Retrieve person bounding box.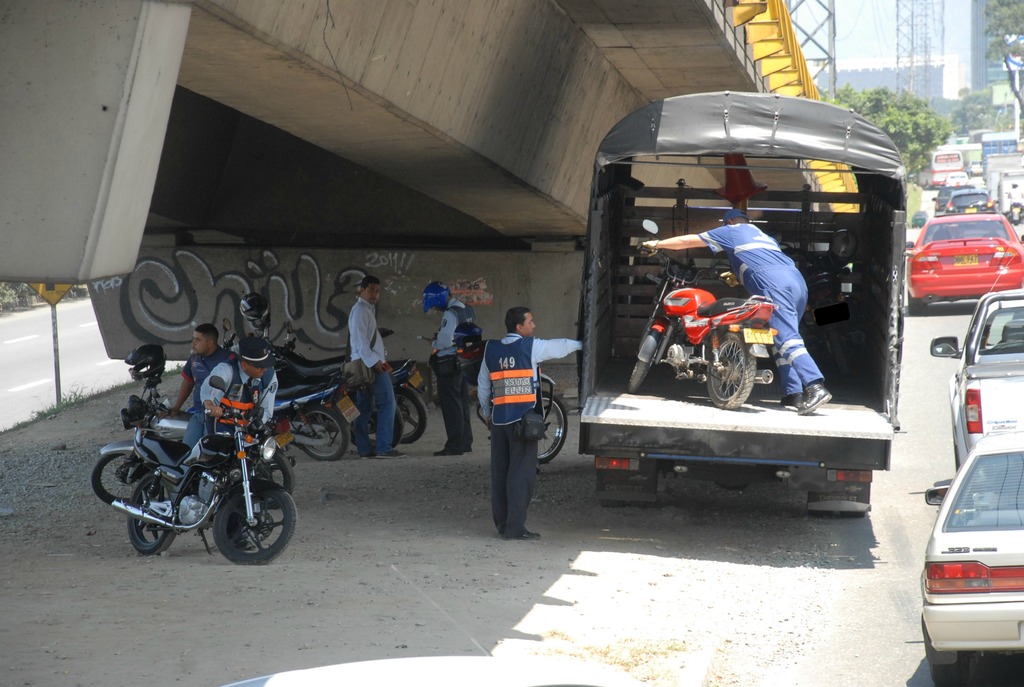
Bounding box: Rect(420, 280, 481, 457).
